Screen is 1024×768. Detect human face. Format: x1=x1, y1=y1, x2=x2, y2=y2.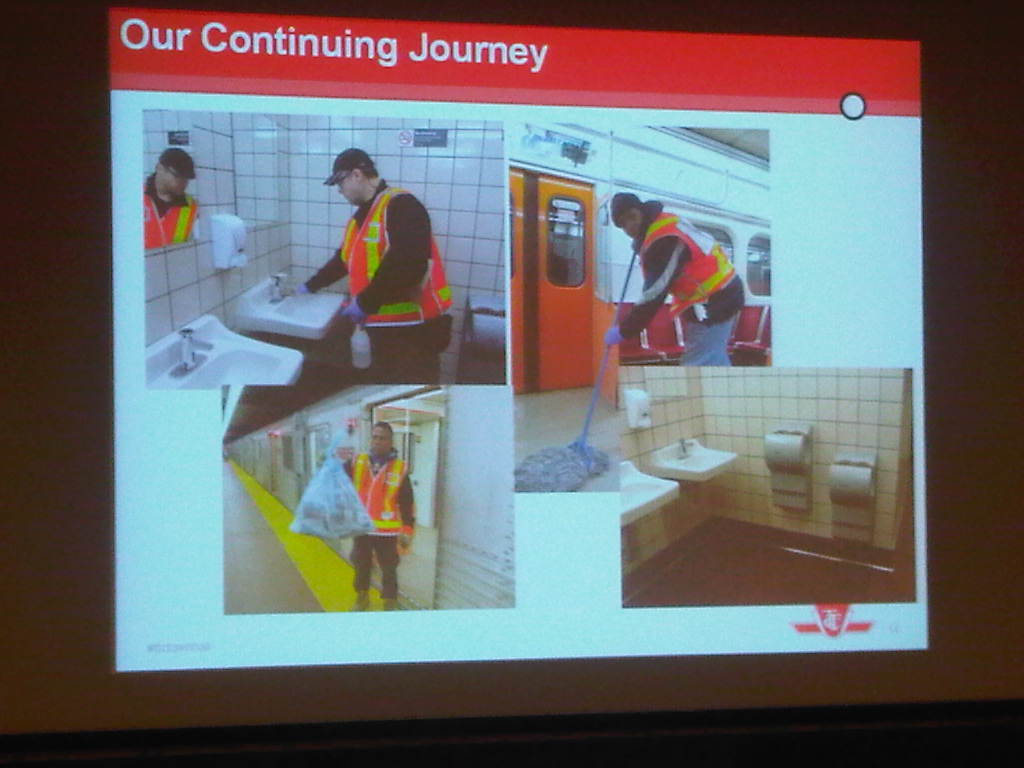
x1=614, y1=206, x2=641, y2=240.
